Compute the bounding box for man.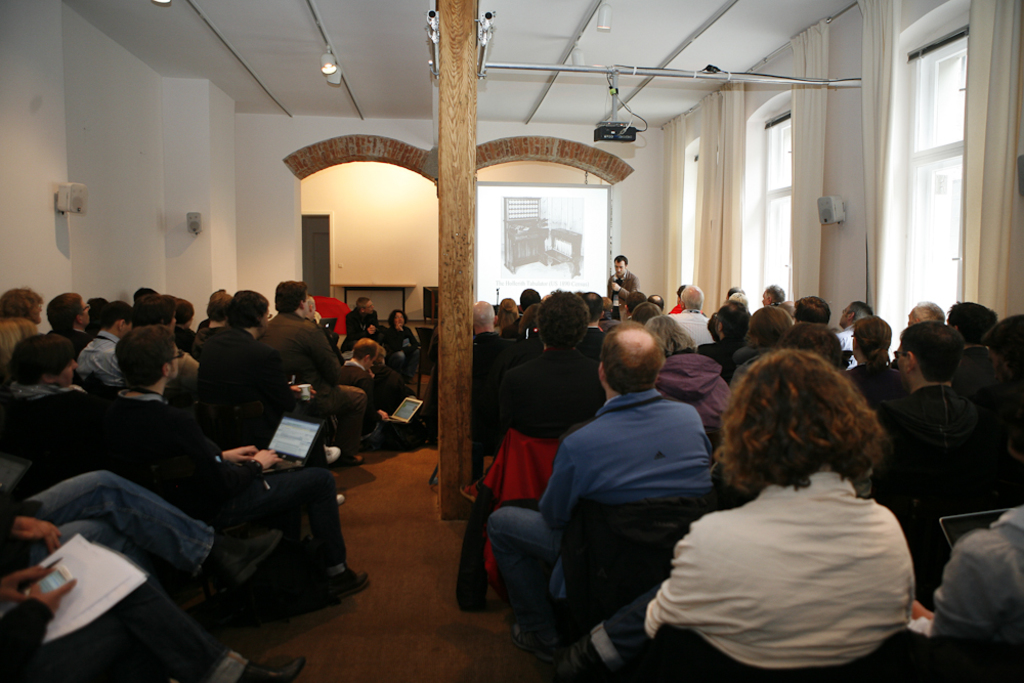
x1=731, y1=302, x2=795, y2=381.
